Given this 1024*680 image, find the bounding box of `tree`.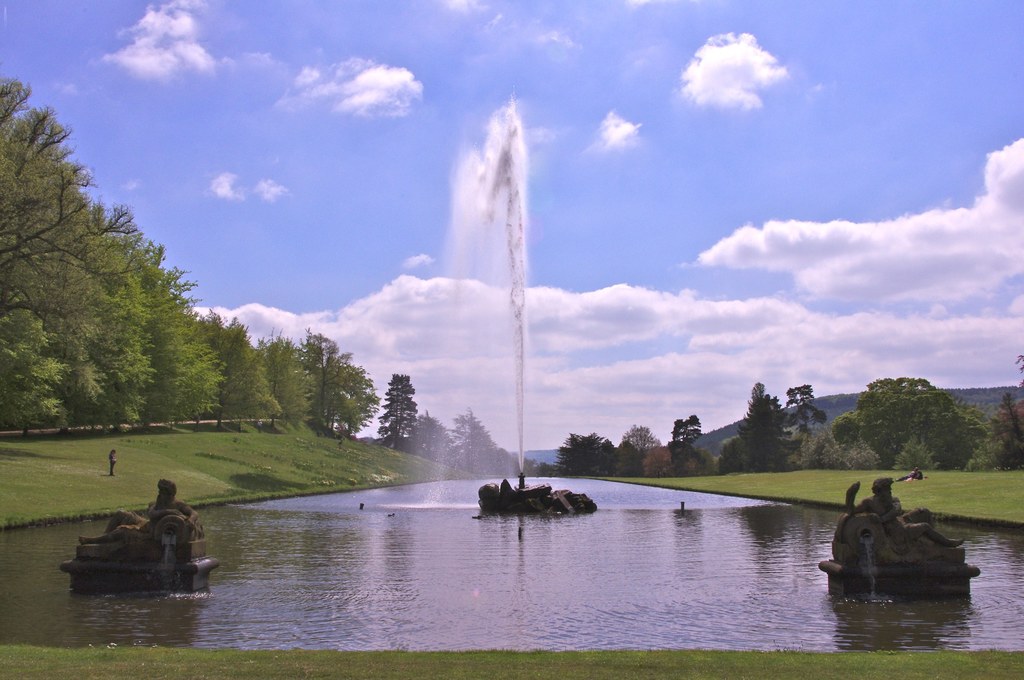
x1=646, y1=430, x2=712, y2=482.
